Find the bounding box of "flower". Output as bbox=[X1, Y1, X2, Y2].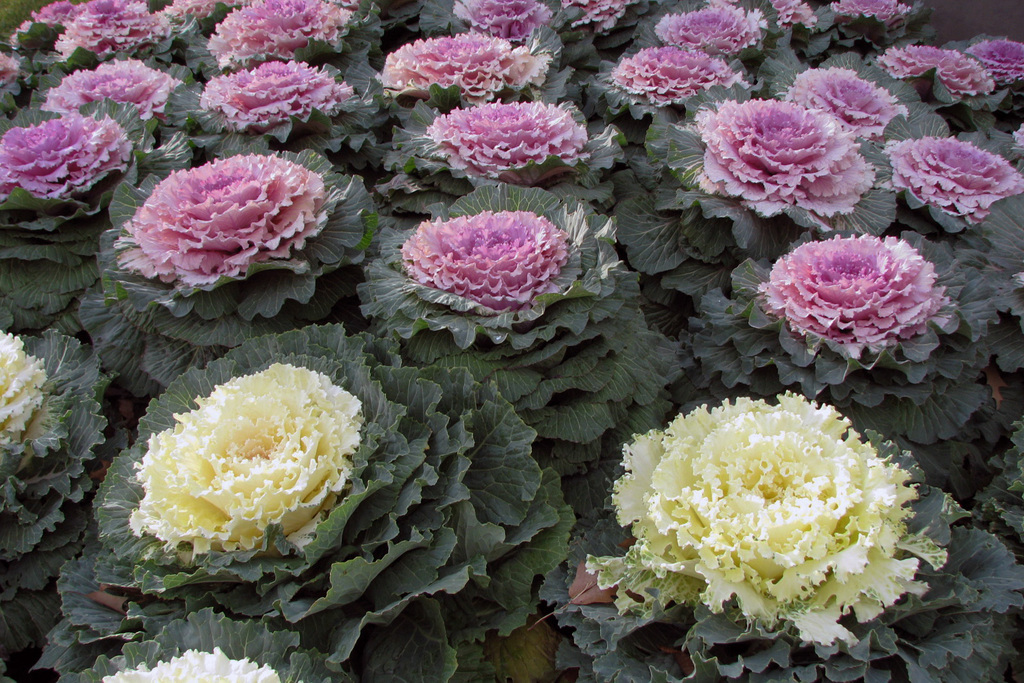
bbox=[770, 0, 819, 25].
